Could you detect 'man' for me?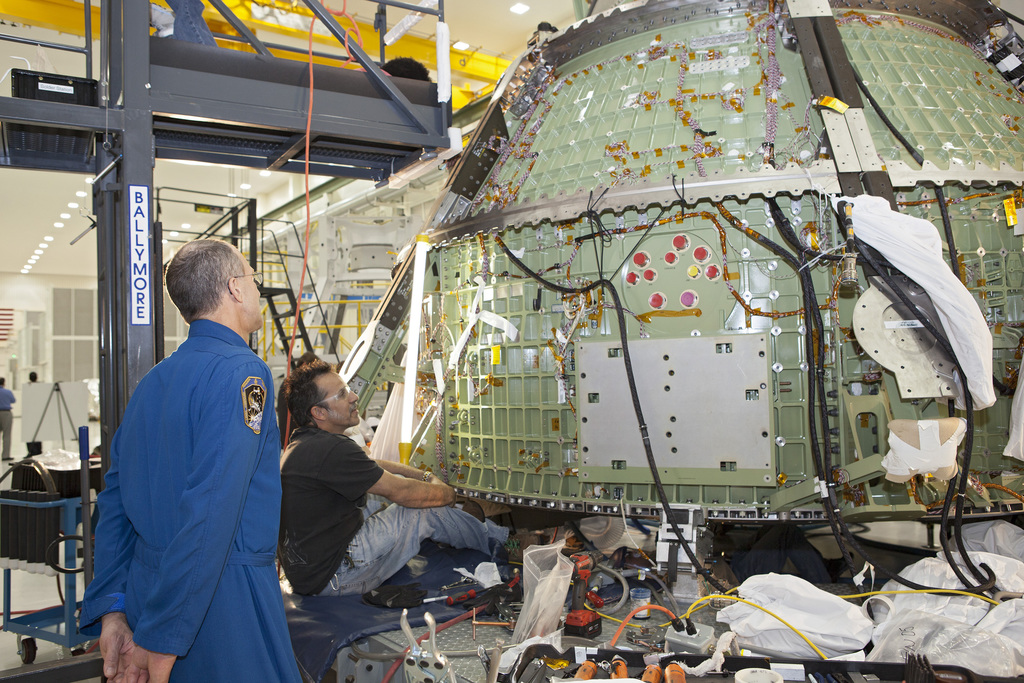
Detection result: bbox=(77, 233, 310, 682).
